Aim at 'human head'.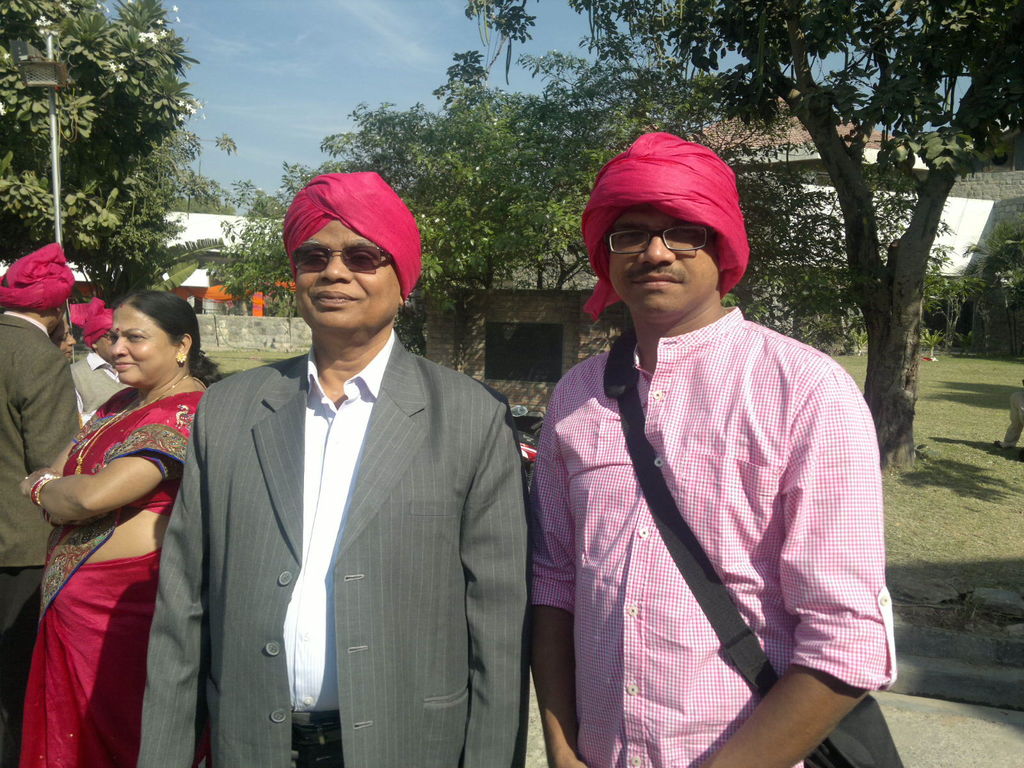
Aimed at 0,244,76,338.
